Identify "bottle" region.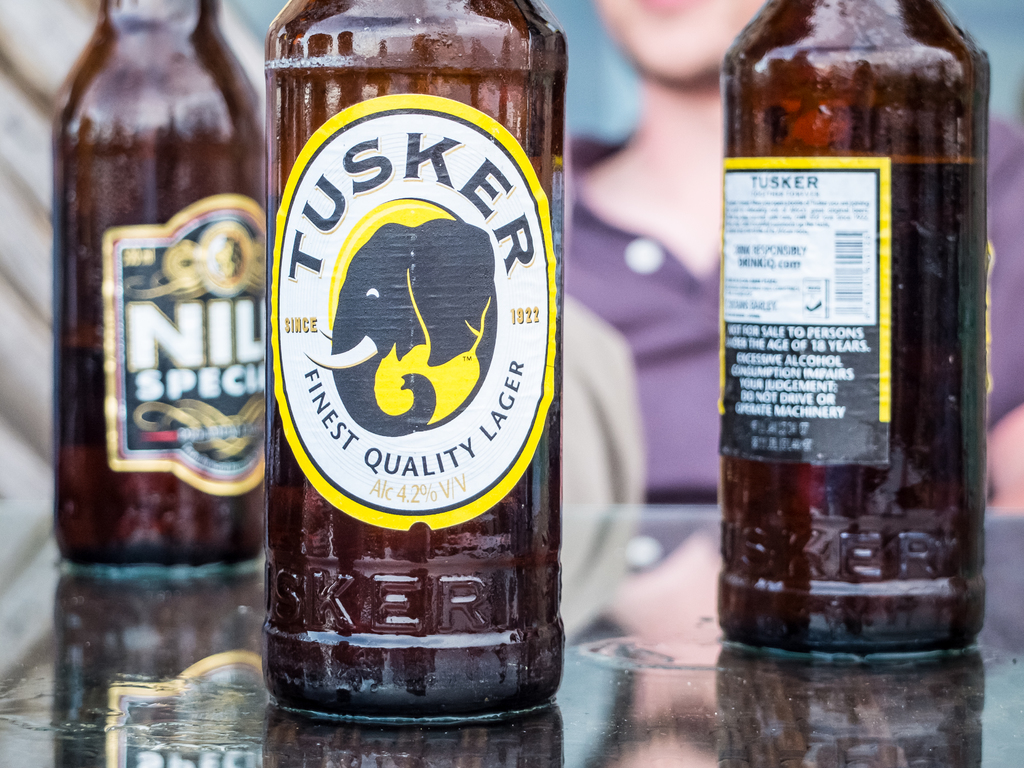
Region: [left=712, top=0, right=991, bottom=661].
